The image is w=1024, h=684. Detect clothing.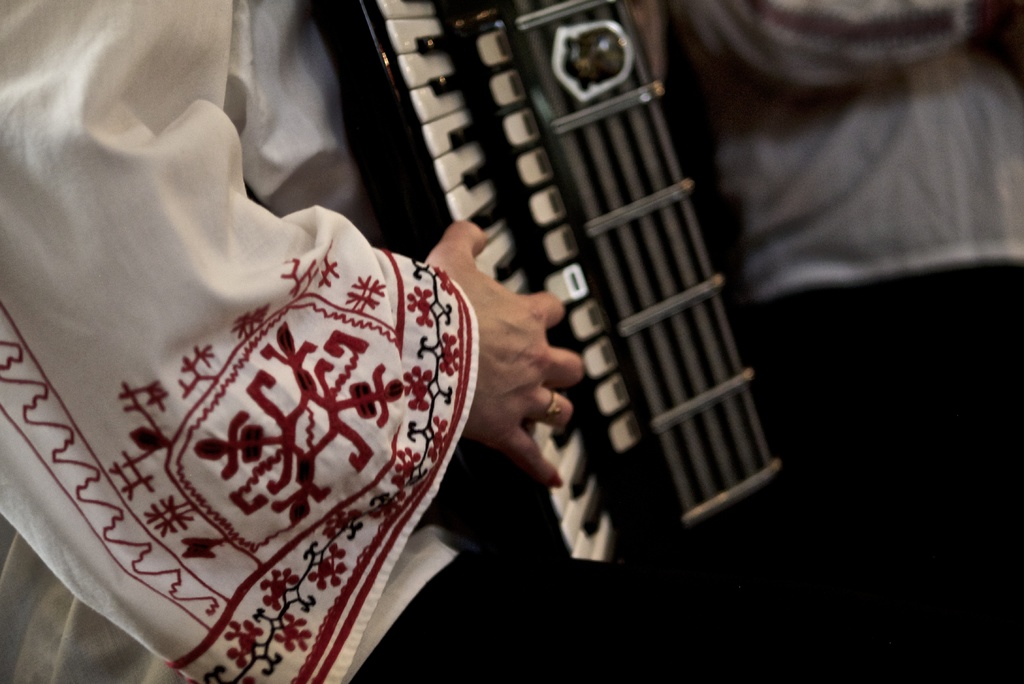
Detection: <region>667, 1, 1023, 309</region>.
